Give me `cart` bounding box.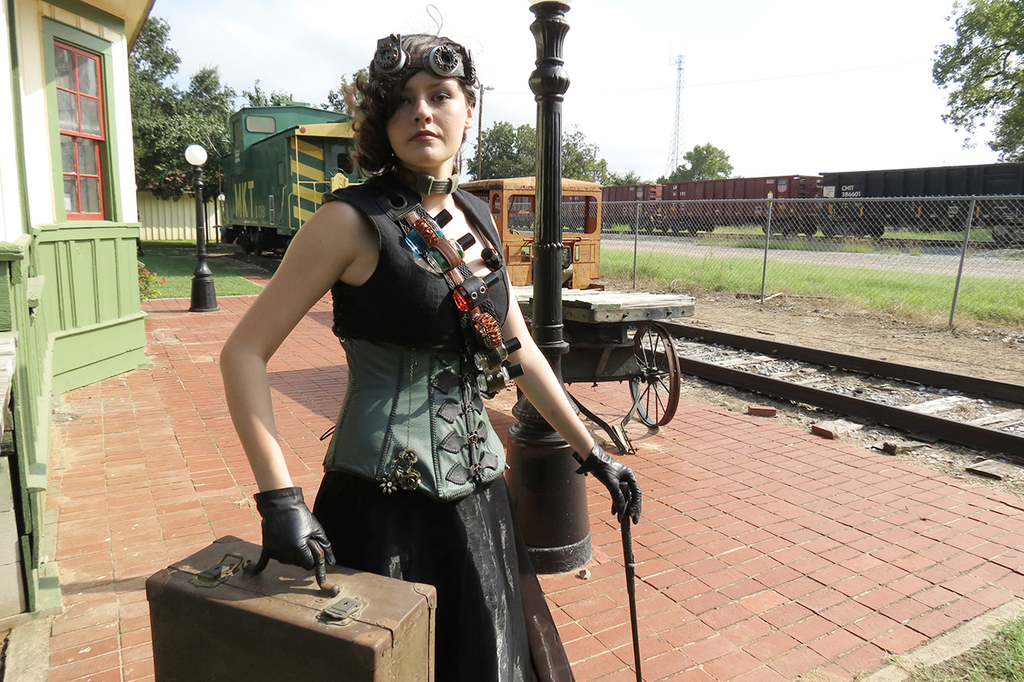
(x1=510, y1=285, x2=695, y2=457).
